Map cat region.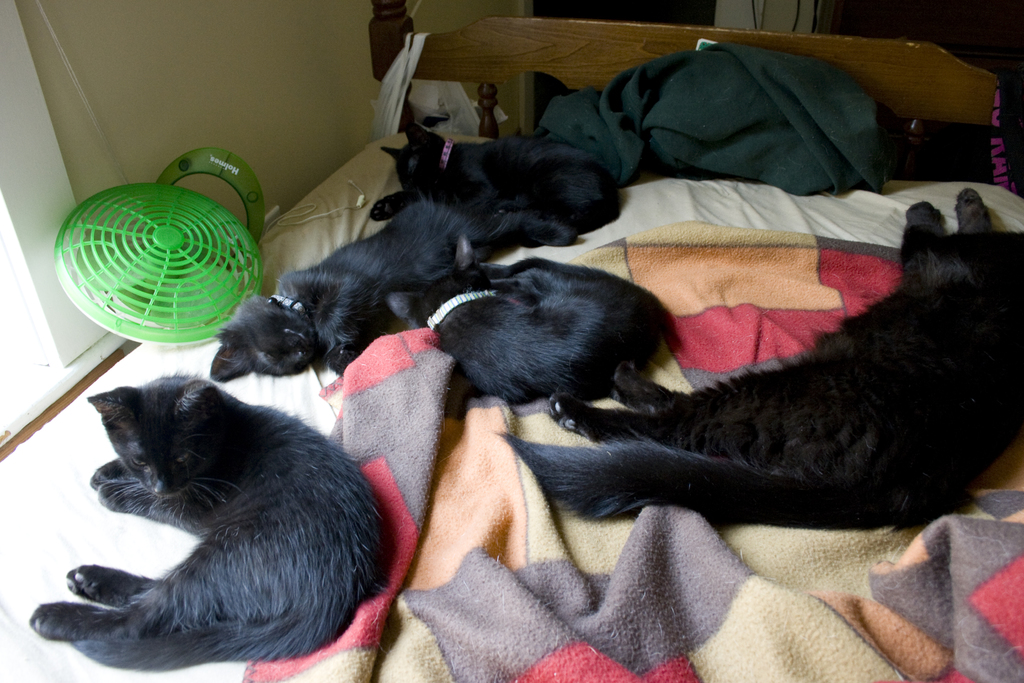
Mapped to (500,189,1022,531).
